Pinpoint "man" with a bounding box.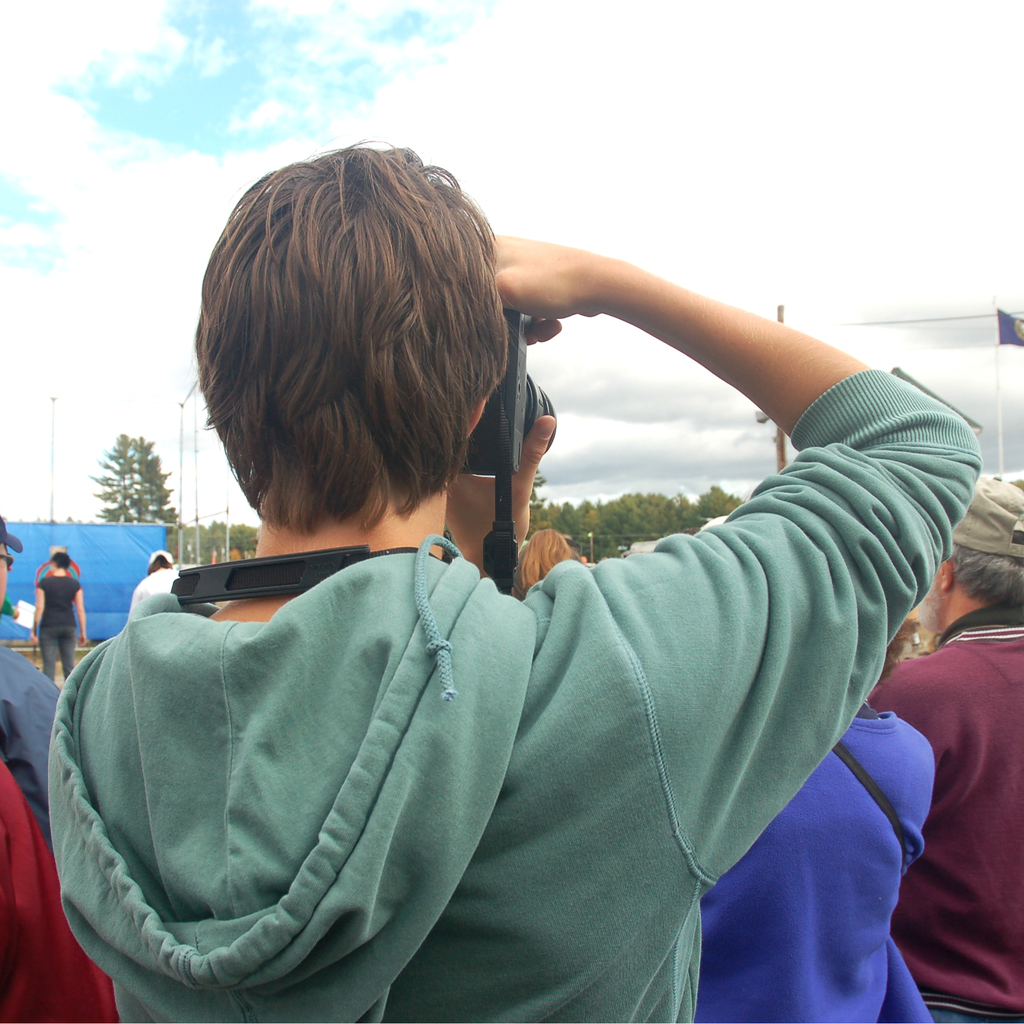
(132,552,178,612).
